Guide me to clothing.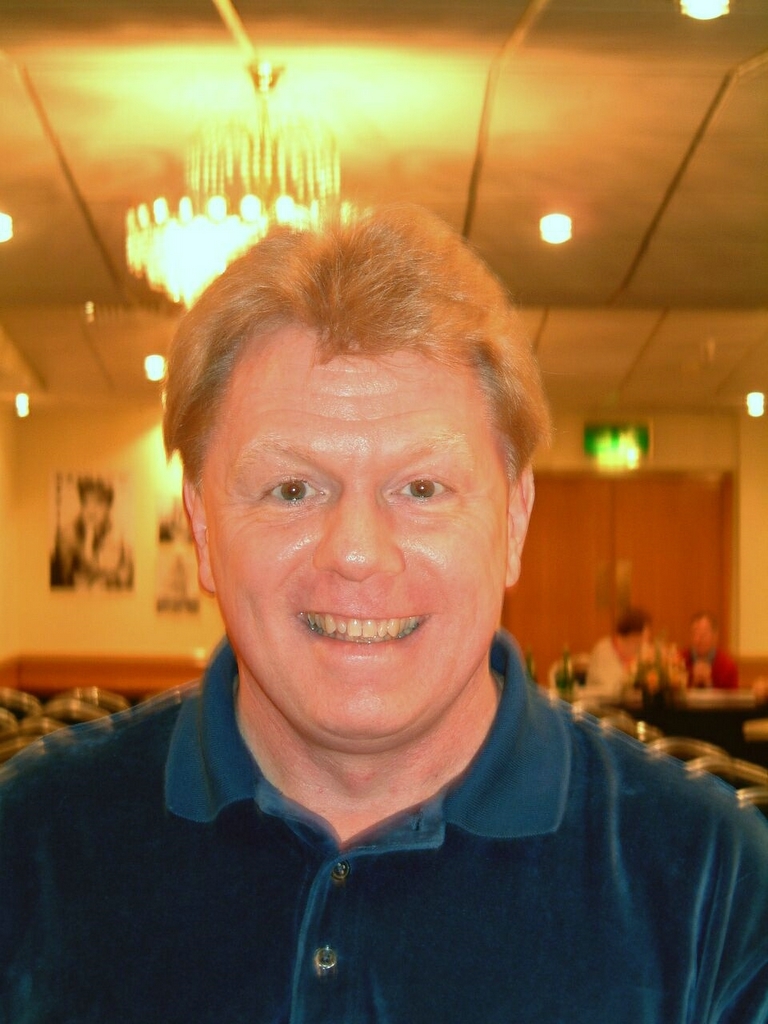
Guidance: 674:647:738:689.
